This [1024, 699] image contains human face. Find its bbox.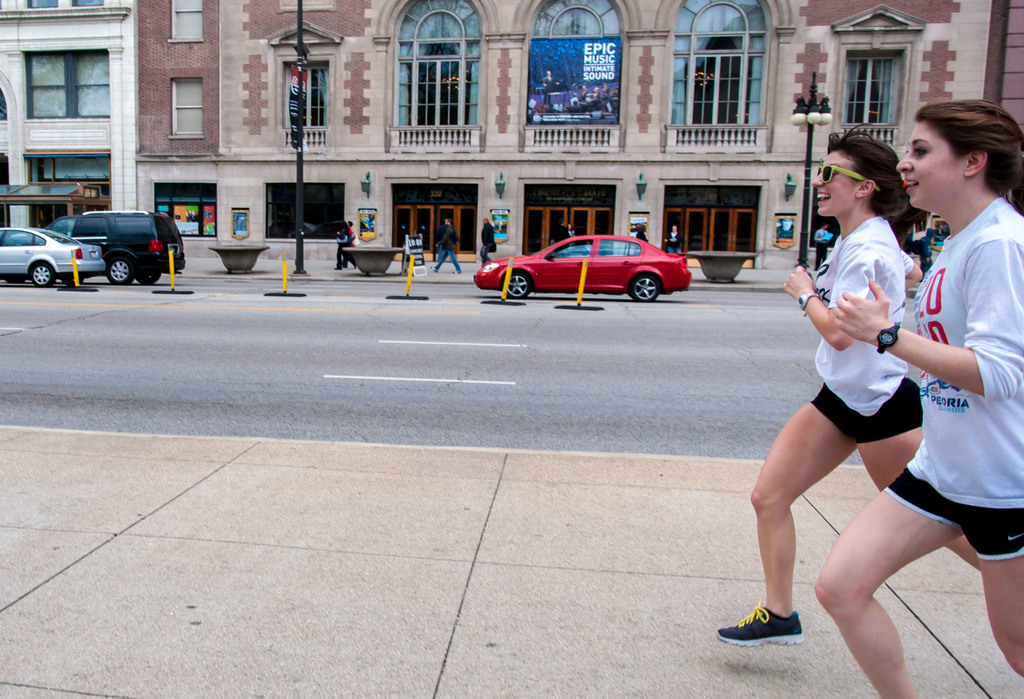
{"x1": 811, "y1": 151, "x2": 854, "y2": 218}.
